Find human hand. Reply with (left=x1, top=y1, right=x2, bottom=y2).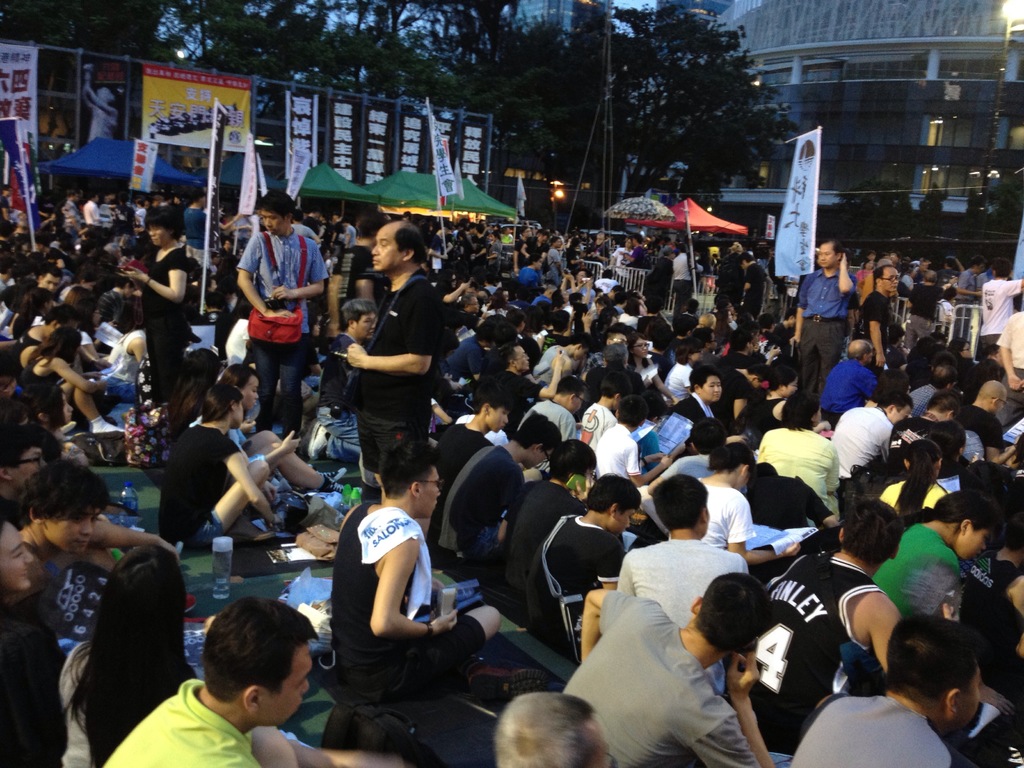
(left=875, top=353, right=887, bottom=371).
